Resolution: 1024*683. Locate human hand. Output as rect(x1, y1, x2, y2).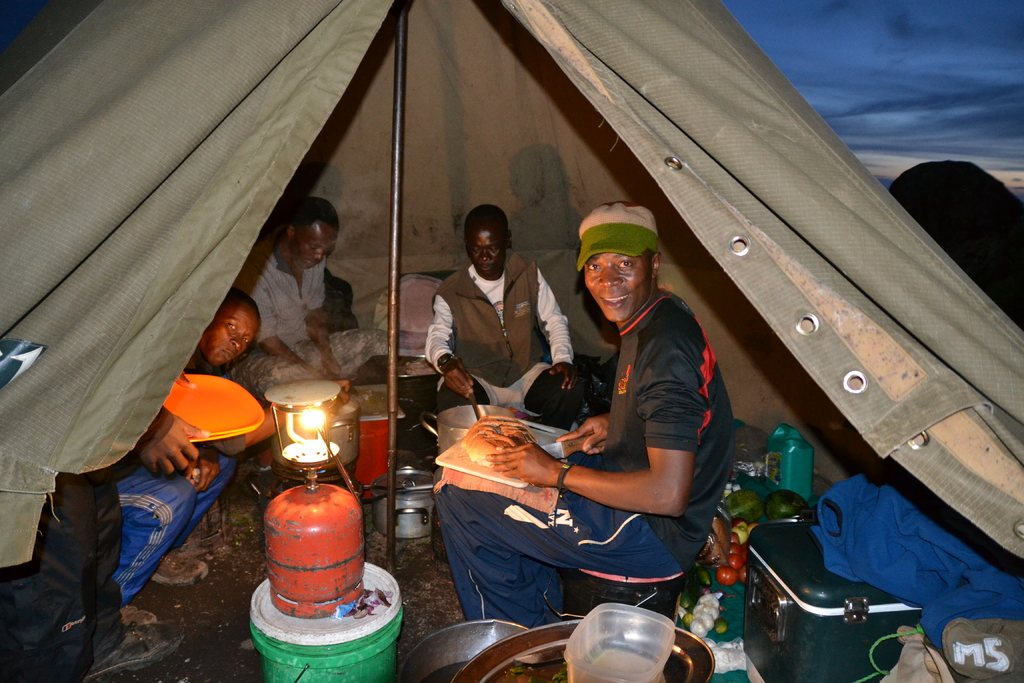
rect(321, 358, 345, 382).
